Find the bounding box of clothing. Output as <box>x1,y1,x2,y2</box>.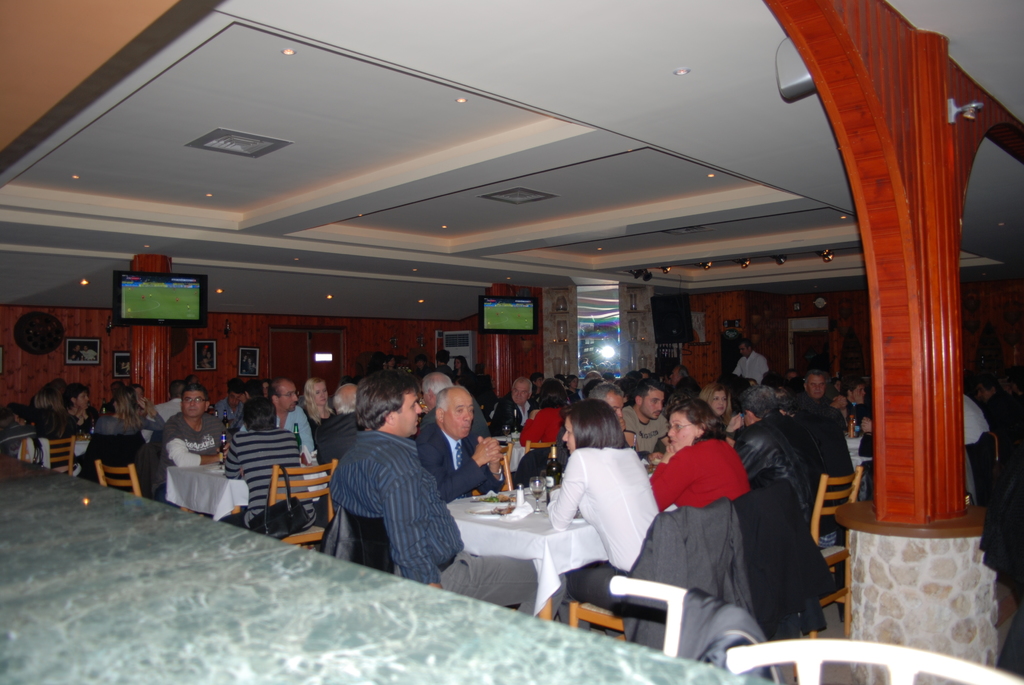
<box>493,393,531,429</box>.
